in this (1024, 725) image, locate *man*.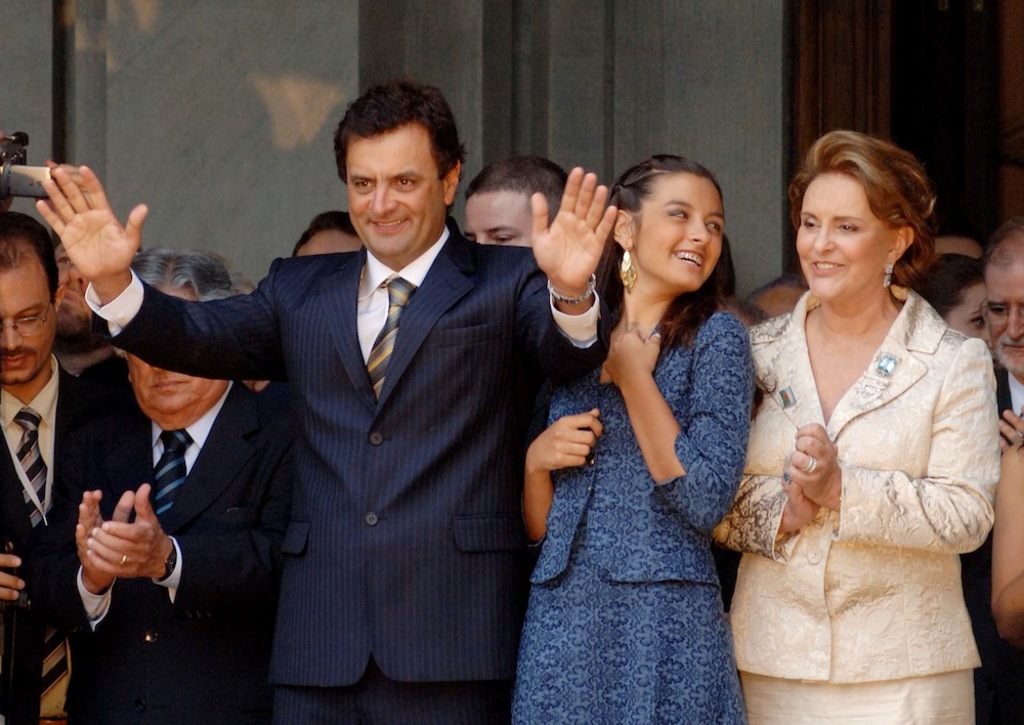
Bounding box: bbox=[957, 229, 1023, 724].
